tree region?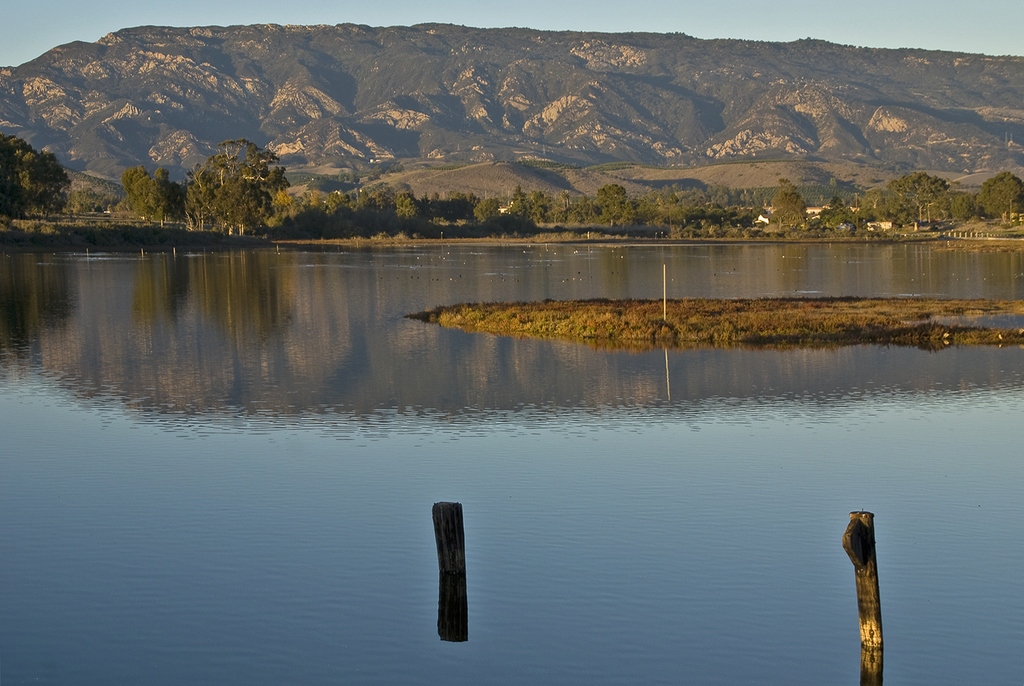
395 193 428 219
